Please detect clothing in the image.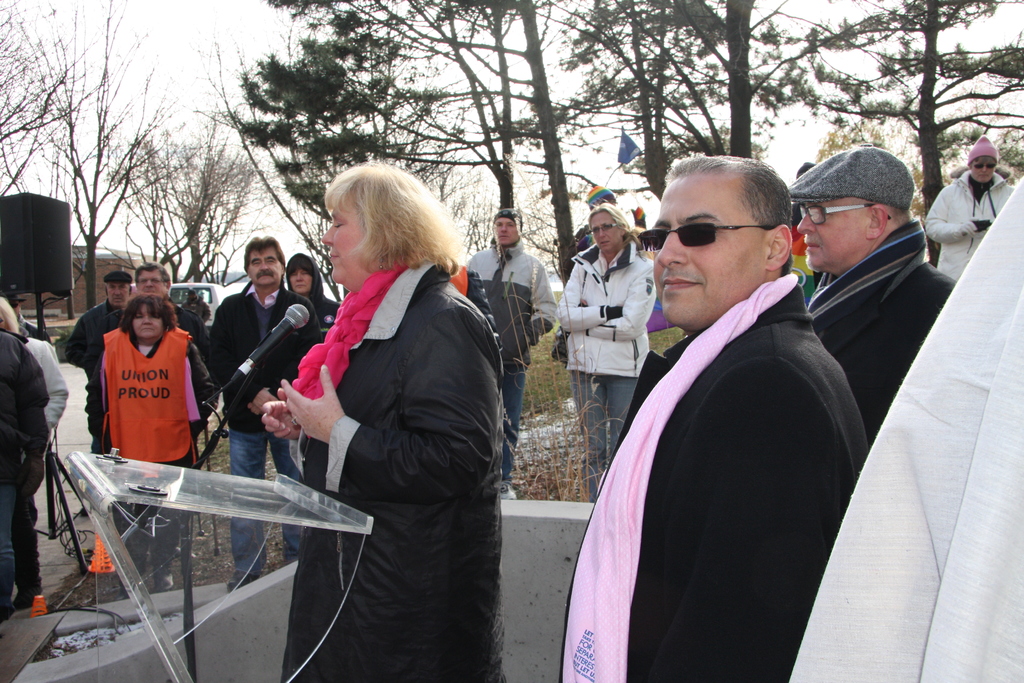
[left=924, top=177, right=1014, bottom=281].
